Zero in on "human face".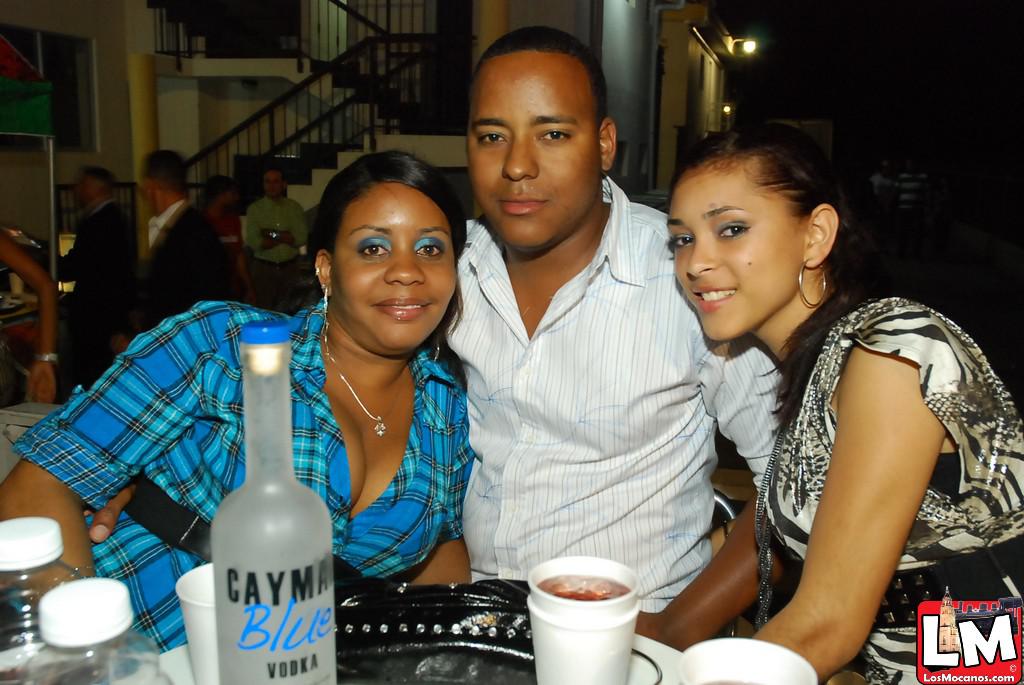
Zeroed in: 466 69 602 247.
